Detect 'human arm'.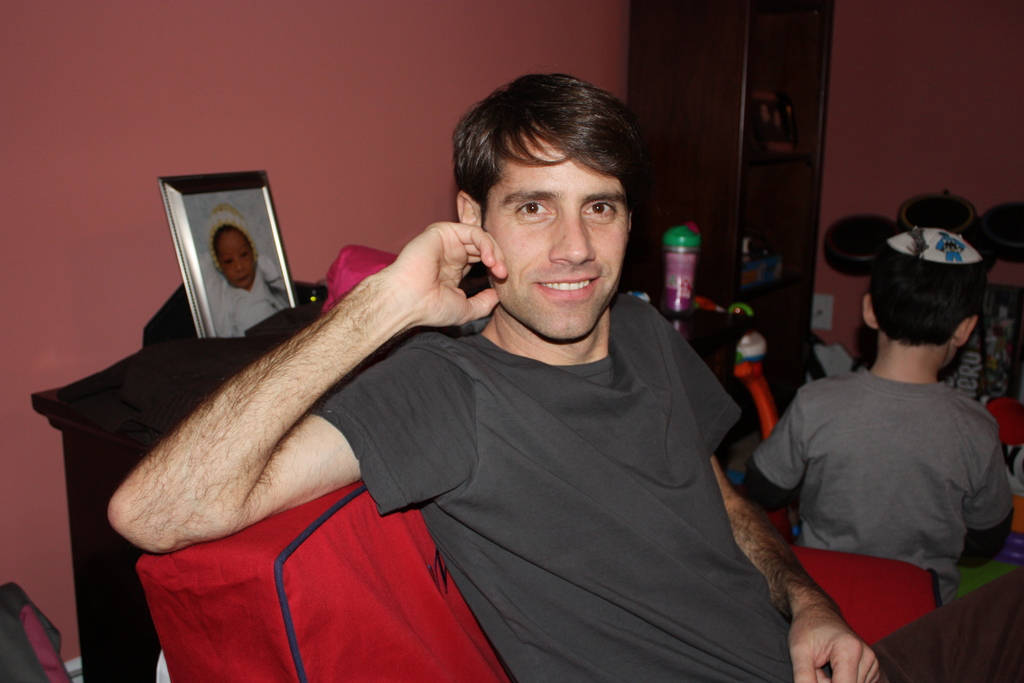
Detected at crop(692, 387, 886, 682).
